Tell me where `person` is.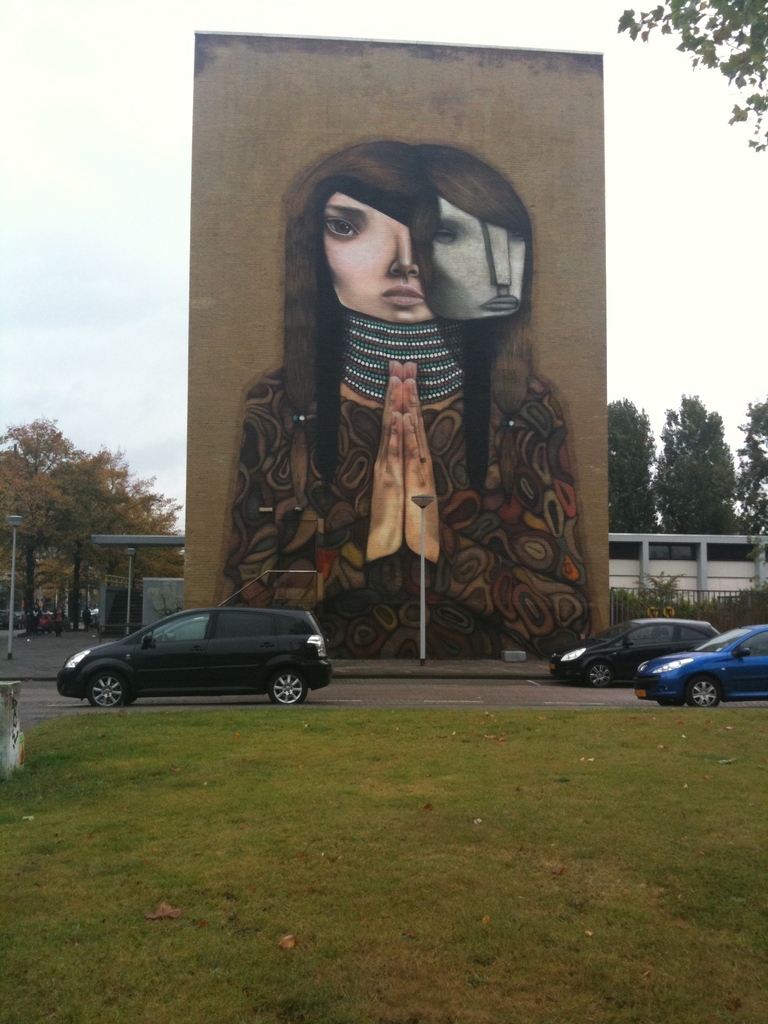
`person` is at 223,141,576,662.
